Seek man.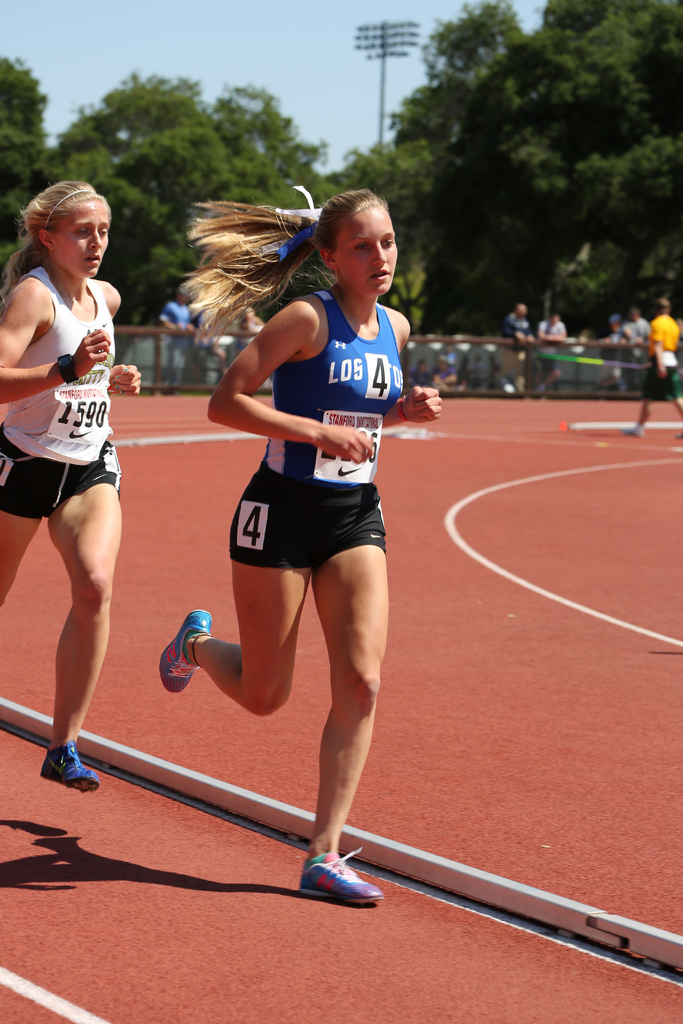
select_region(493, 301, 537, 397).
